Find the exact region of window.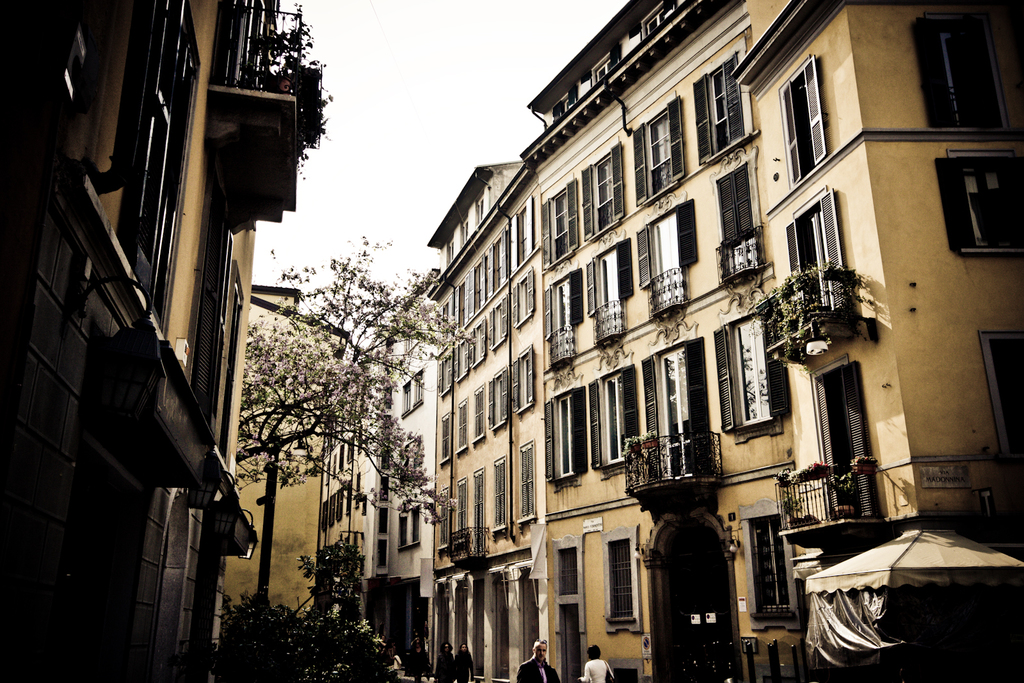
Exact region: (539, 181, 582, 269).
